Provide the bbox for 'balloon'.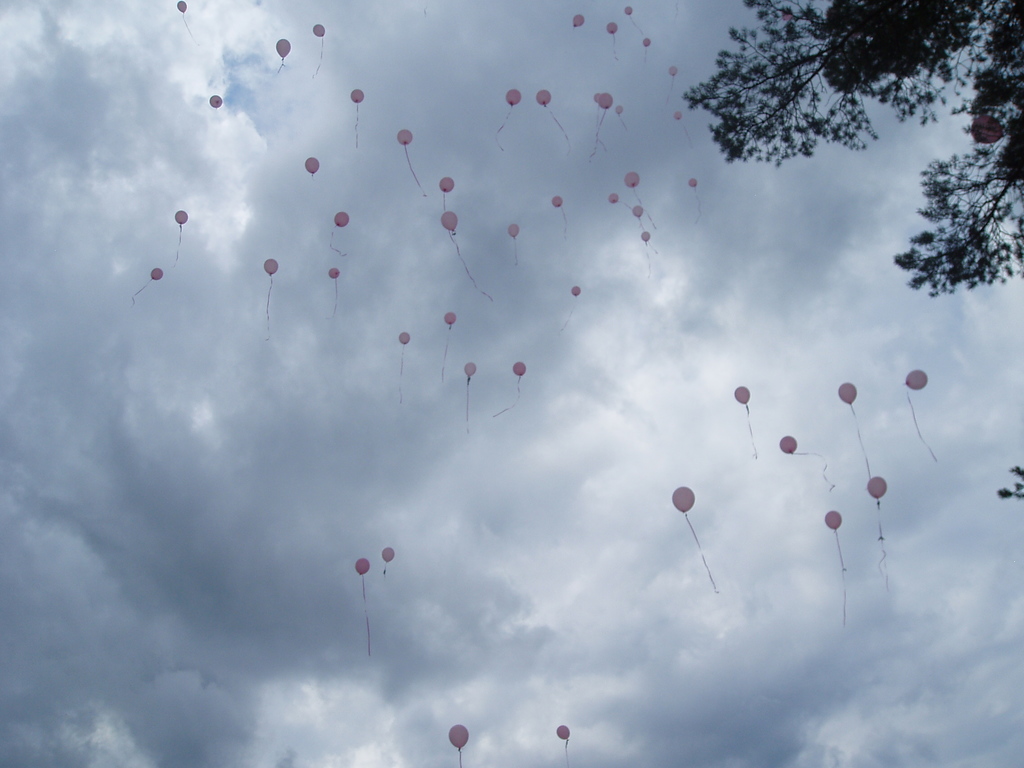
detection(556, 723, 570, 740).
